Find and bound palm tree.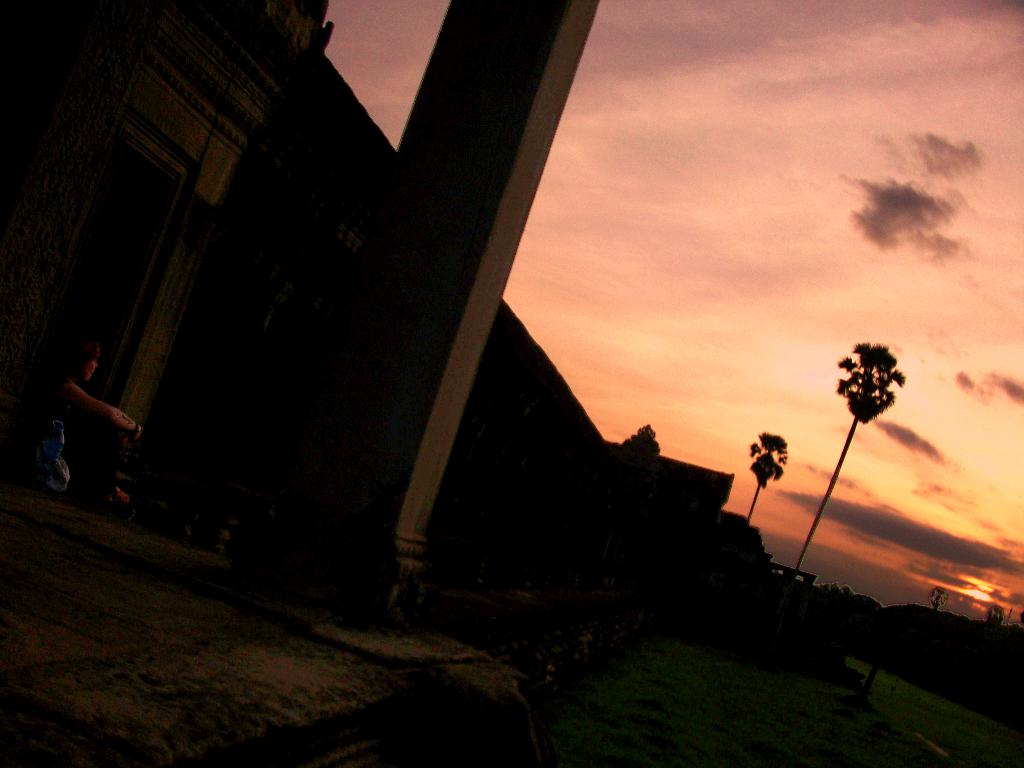
Bound: box(796, 337, 908, 570).
